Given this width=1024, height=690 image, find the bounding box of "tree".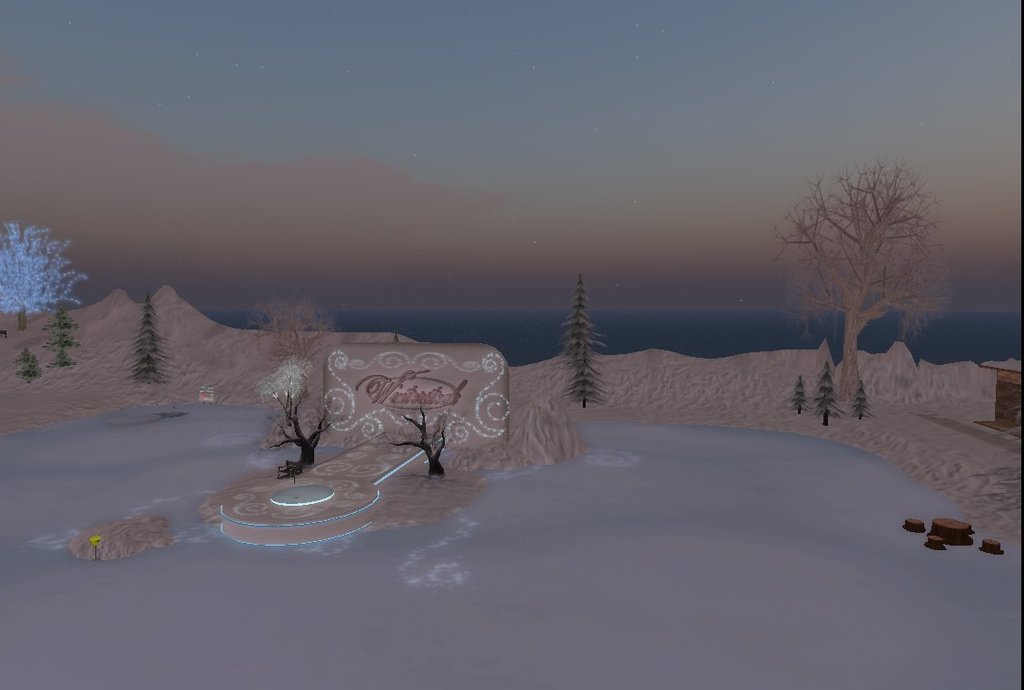
bbox=(388, 405, 448, 483).
